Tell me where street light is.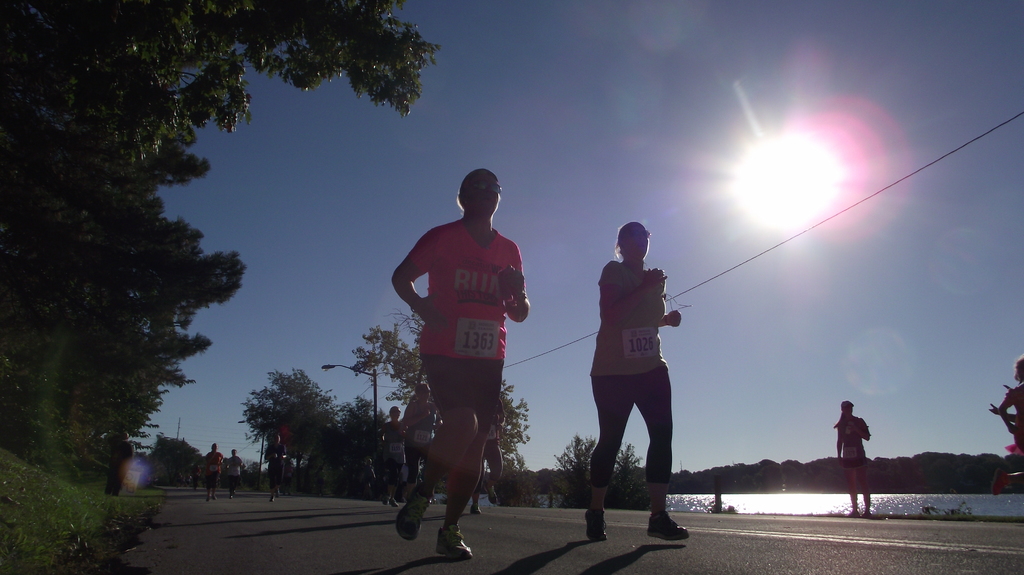
street light is at BBox(237, 421, 266, 491).
